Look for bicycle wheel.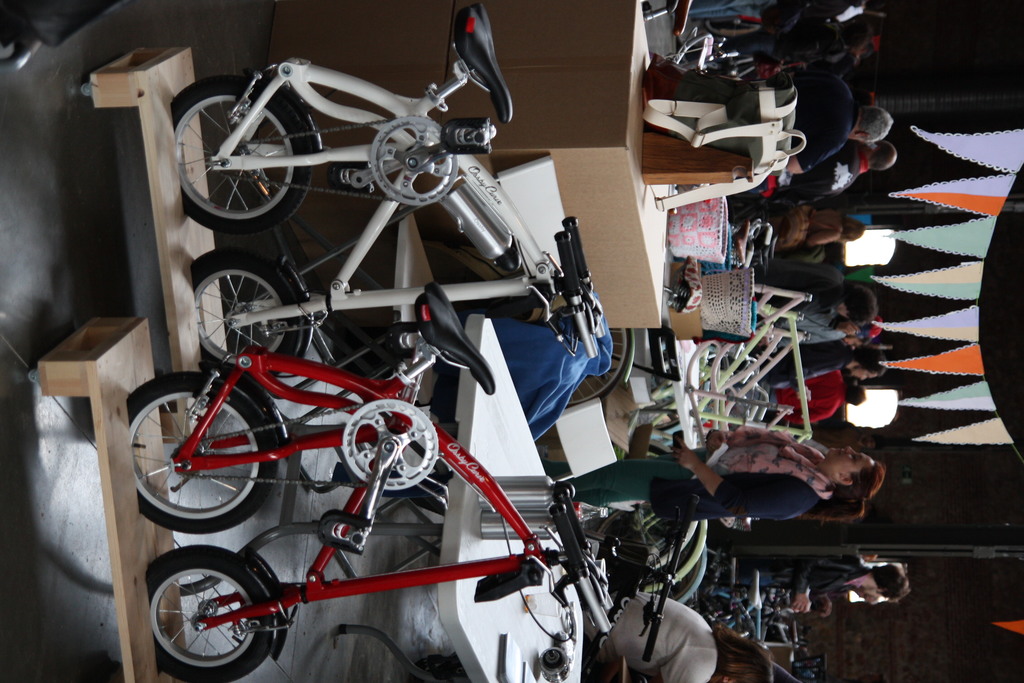
Found: BBox(123, 381, 285, 540).
